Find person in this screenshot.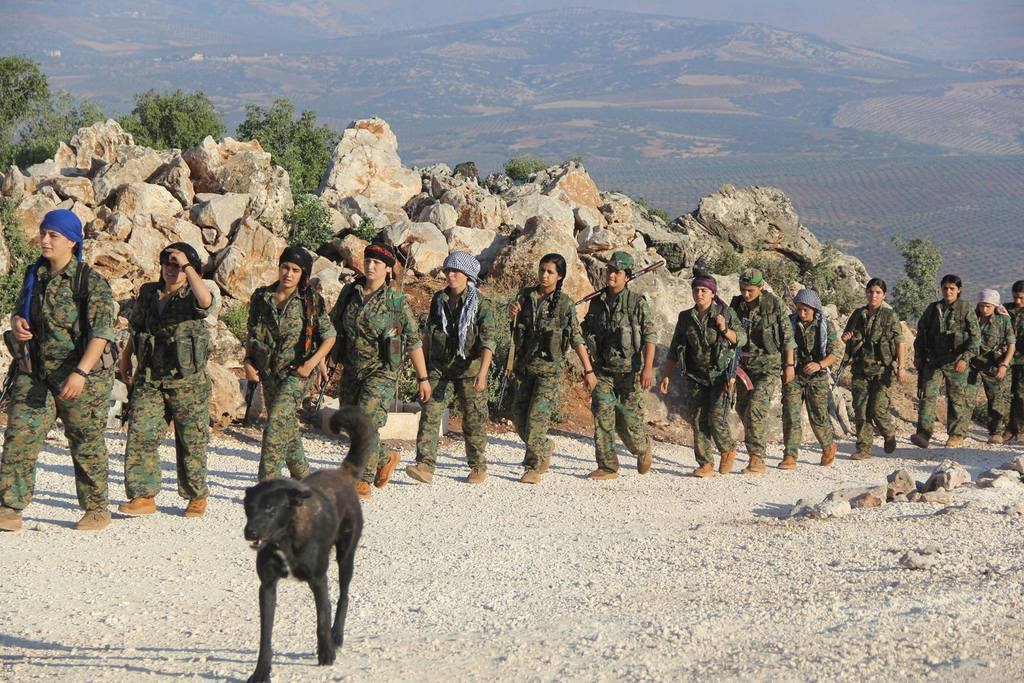
The bounding box for person is 966, 290, 1016, 443.
